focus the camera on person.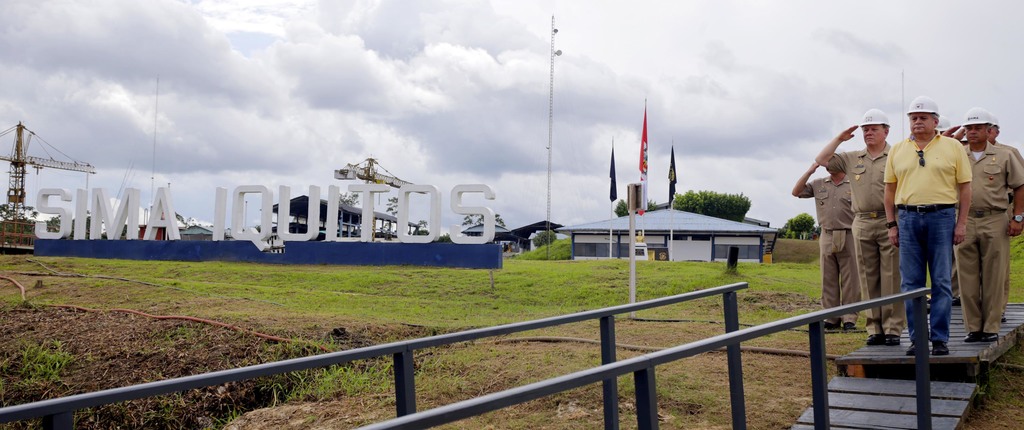
Focus region: box=[792, 147, 862, 331].
